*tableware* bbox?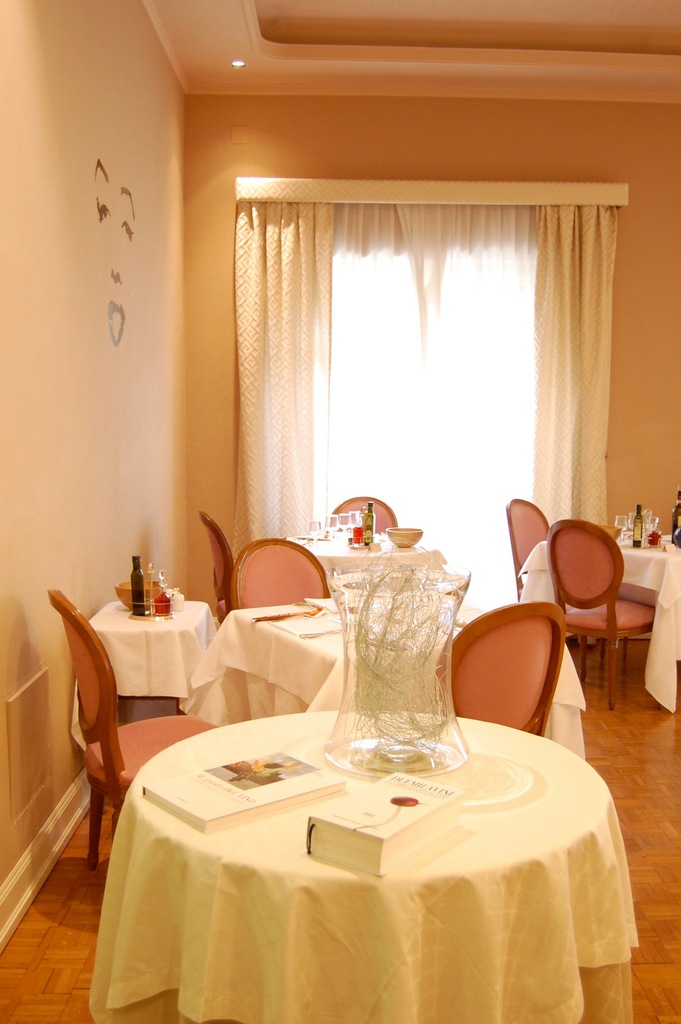
left=300, top=625, right=343, bottom=637
